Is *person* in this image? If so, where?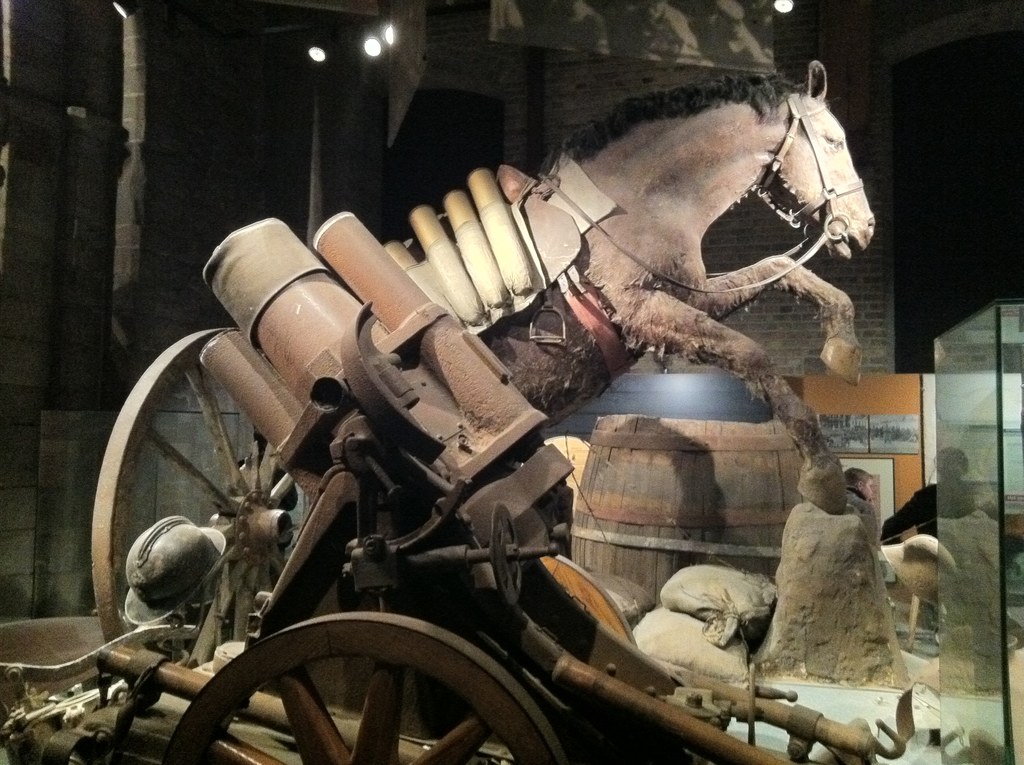
Yes, at l=883, t=447, r=970, b=544.
